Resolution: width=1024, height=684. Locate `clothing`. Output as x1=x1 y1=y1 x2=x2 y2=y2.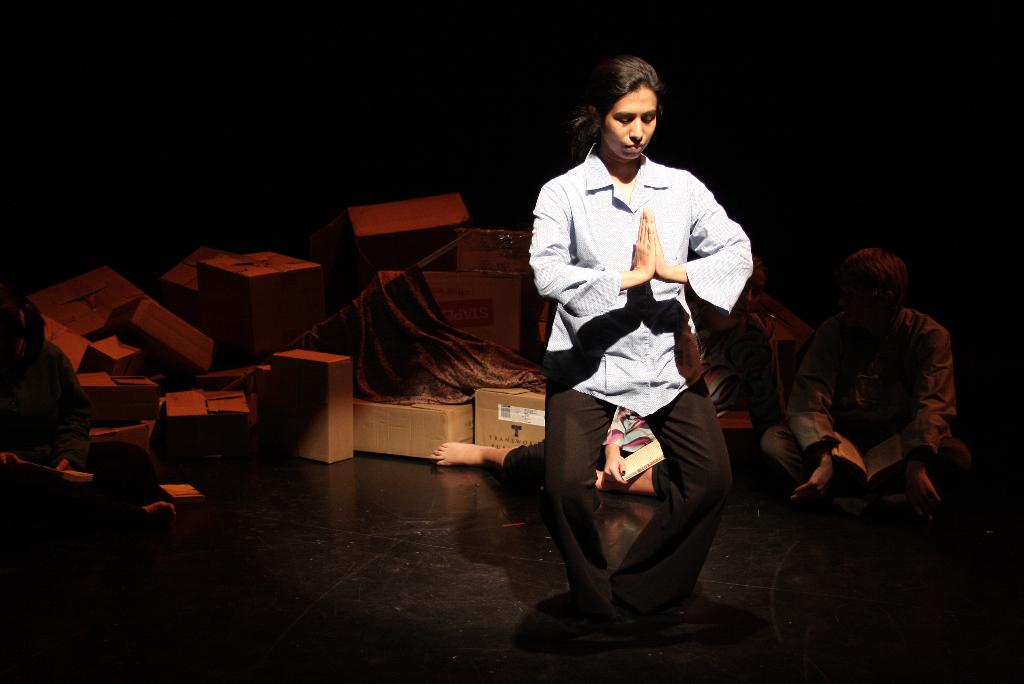
x1=532 y1=115 x2=755 y2=582.
